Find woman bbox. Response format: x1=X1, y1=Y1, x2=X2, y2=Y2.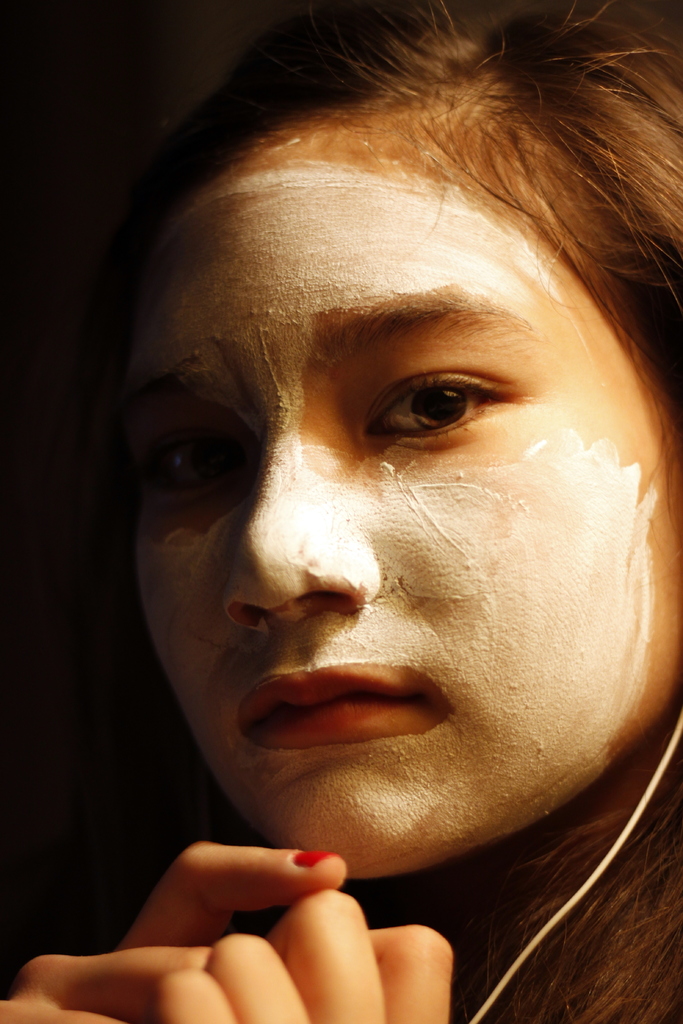
x1=53, y1=3, x2=682, y2=930.
